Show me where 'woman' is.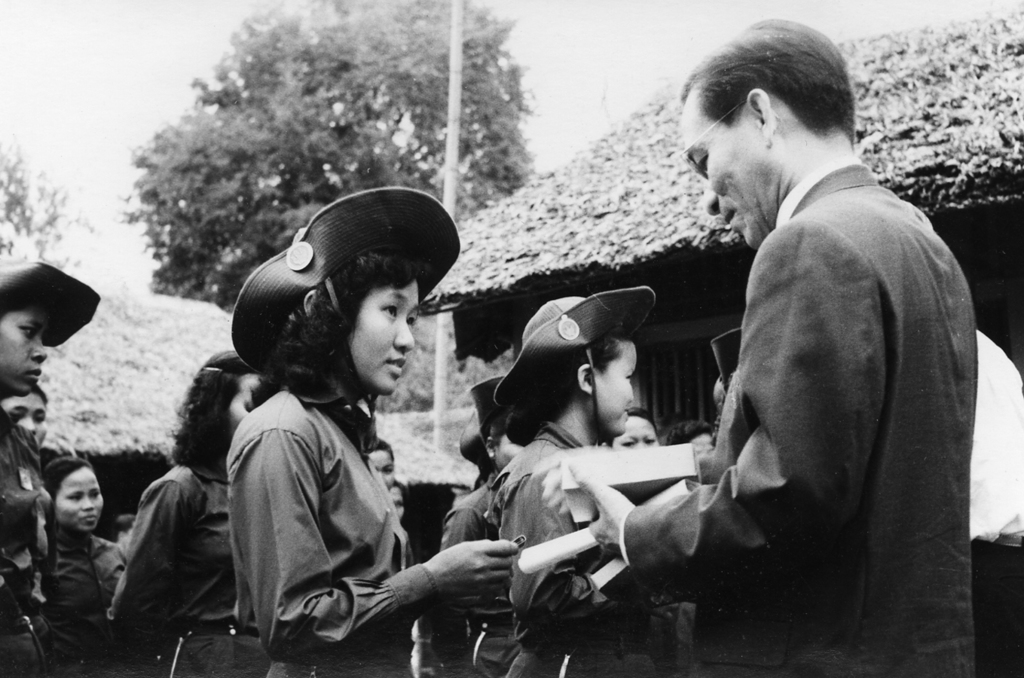
'woman' is at <bbox>44, 454, 135, 677</bbox>.
